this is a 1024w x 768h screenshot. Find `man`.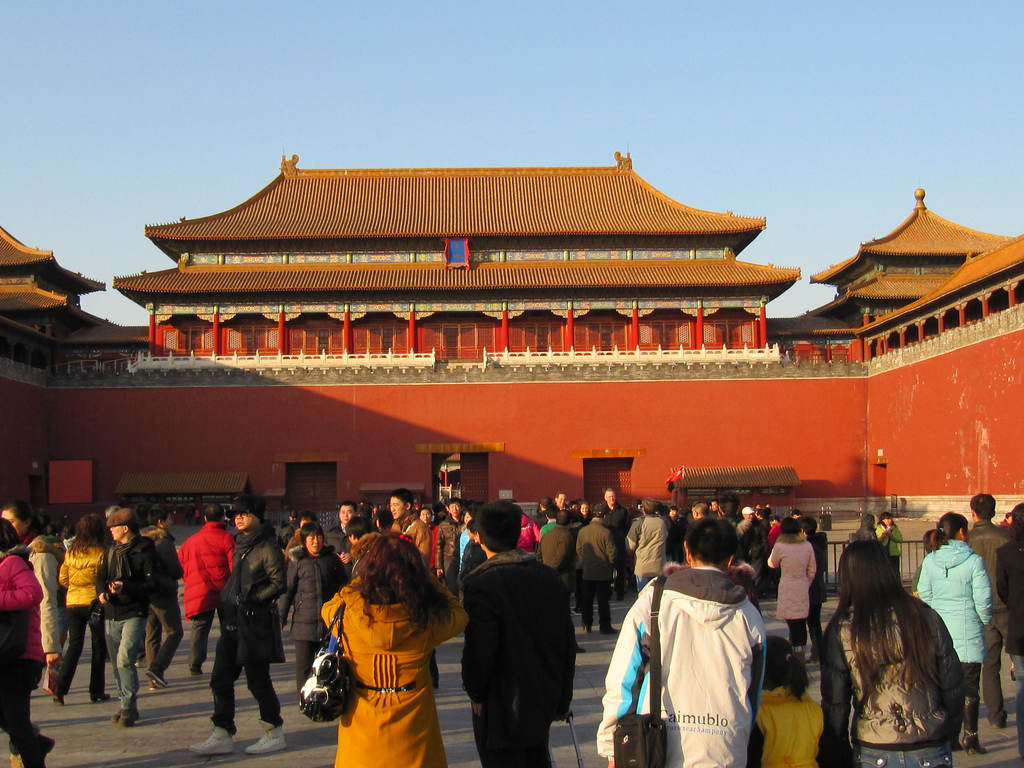
Bounding box: l=137, t=502, r=184, b=689.
